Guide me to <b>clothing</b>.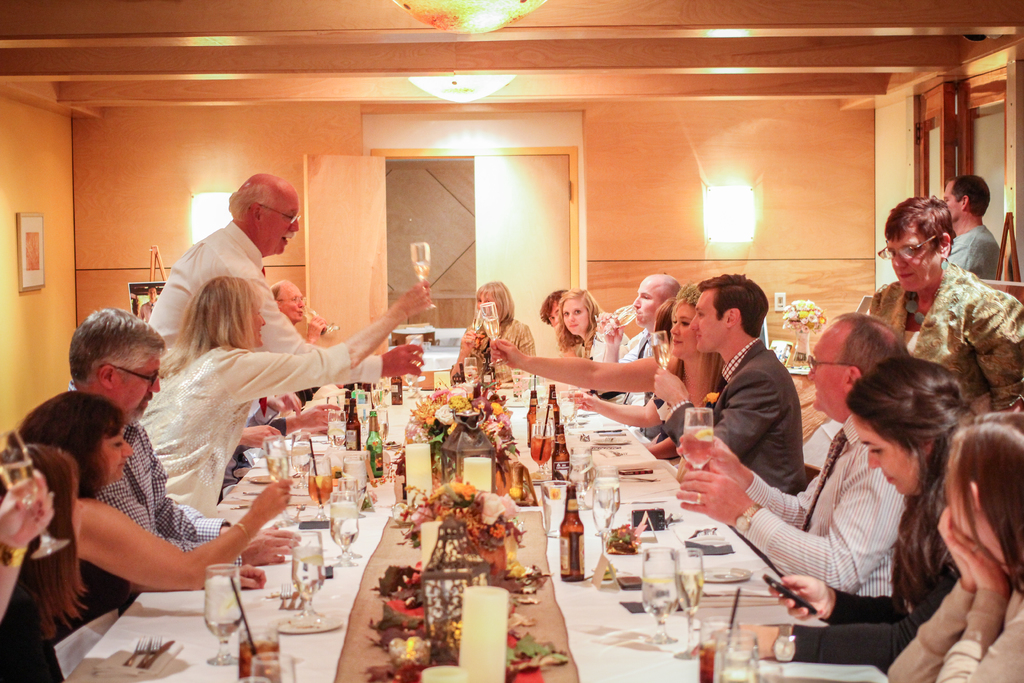
Guidance: detection(134, 338, 352, 518).
